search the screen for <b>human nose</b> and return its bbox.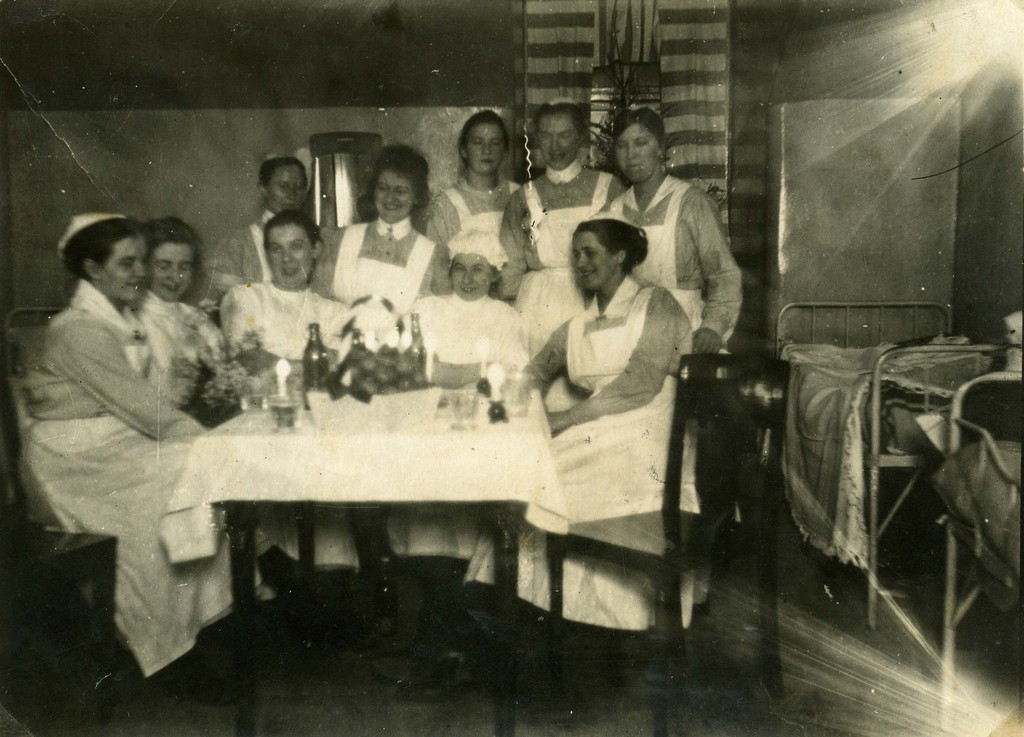
Found: box(551, 136, 559, 152).
